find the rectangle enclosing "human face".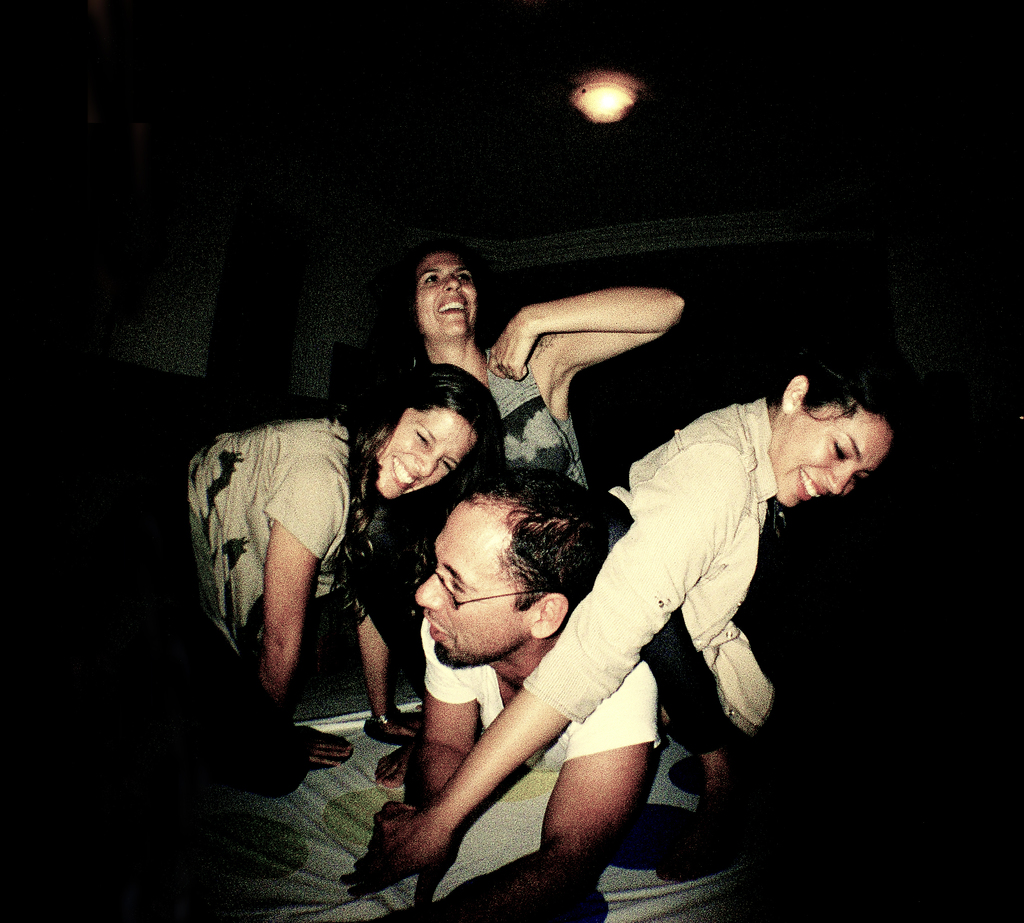
x1=772 y1=417 x2=887 y2=509.
